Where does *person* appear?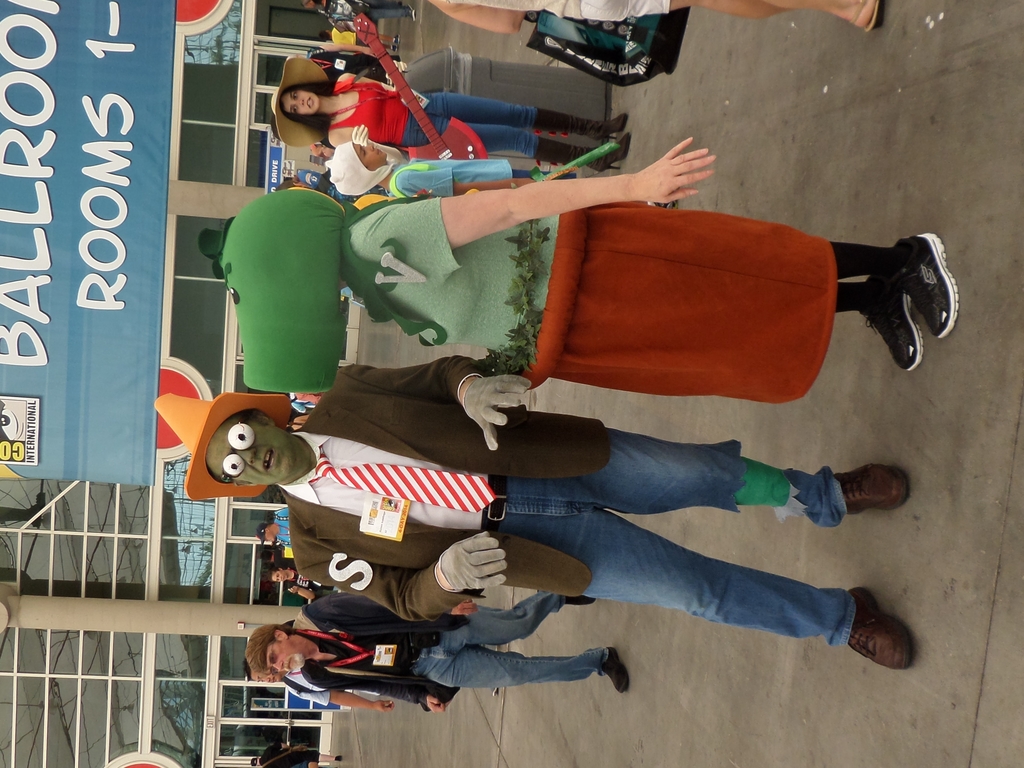
Appears at <region>152, 358, 916, 648</region>.
